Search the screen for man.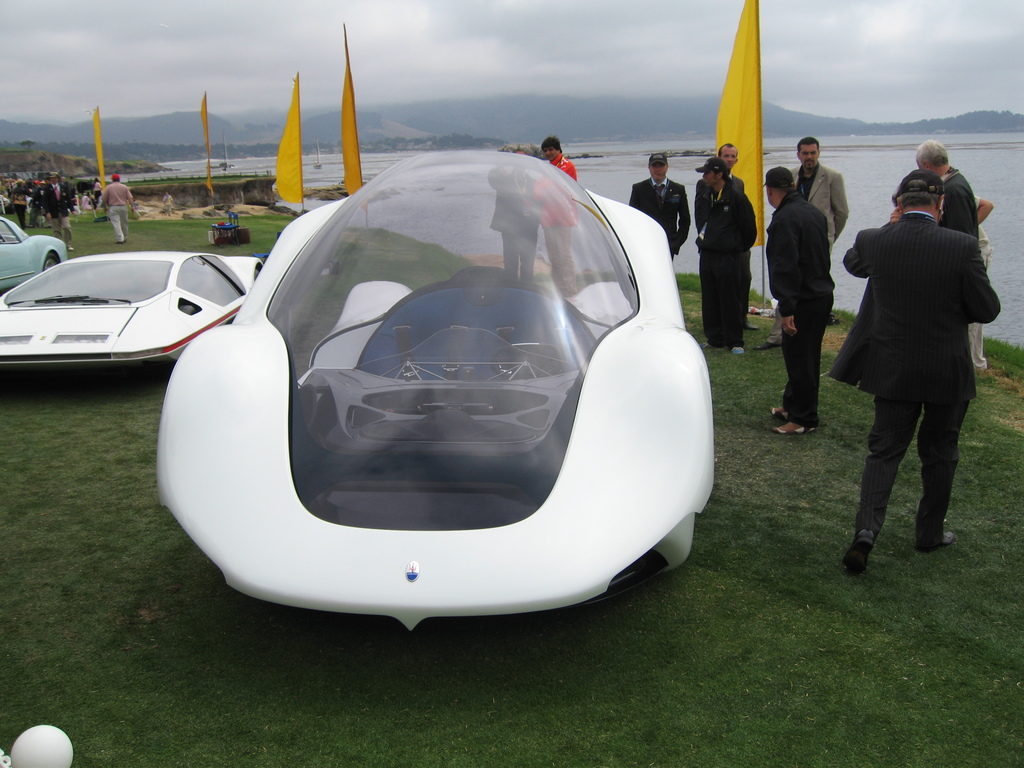
Found at Rect(42, 170, 75, 252).
